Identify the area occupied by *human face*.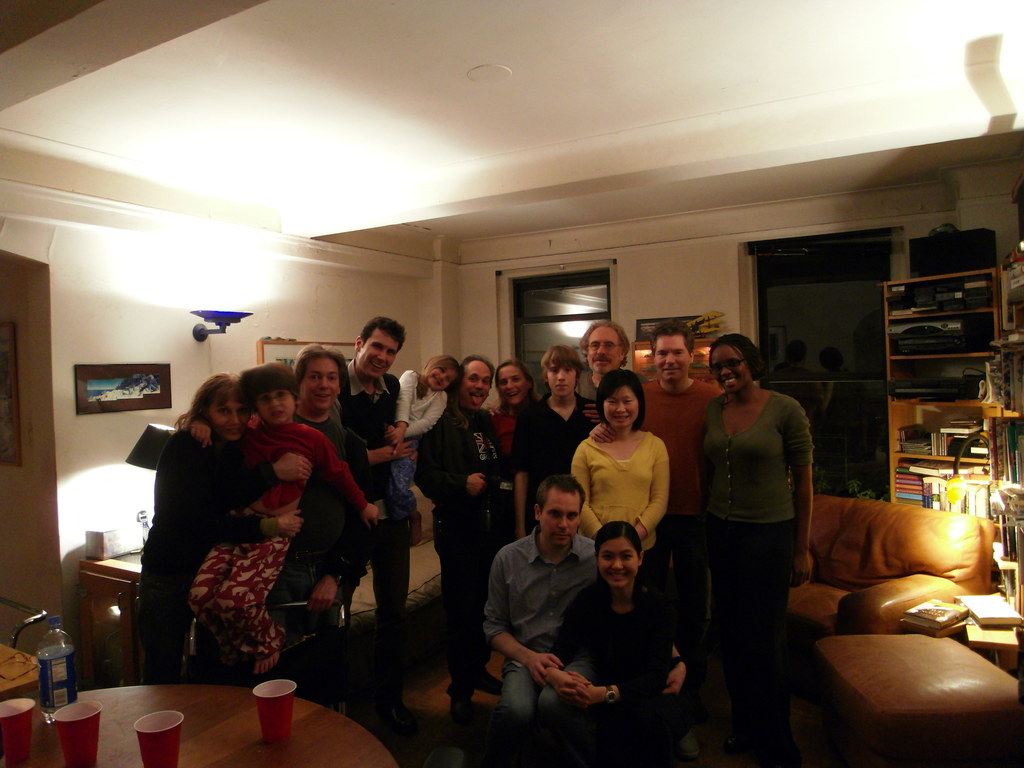
Area: (left=205, top=392, right=246, bottom=436).
